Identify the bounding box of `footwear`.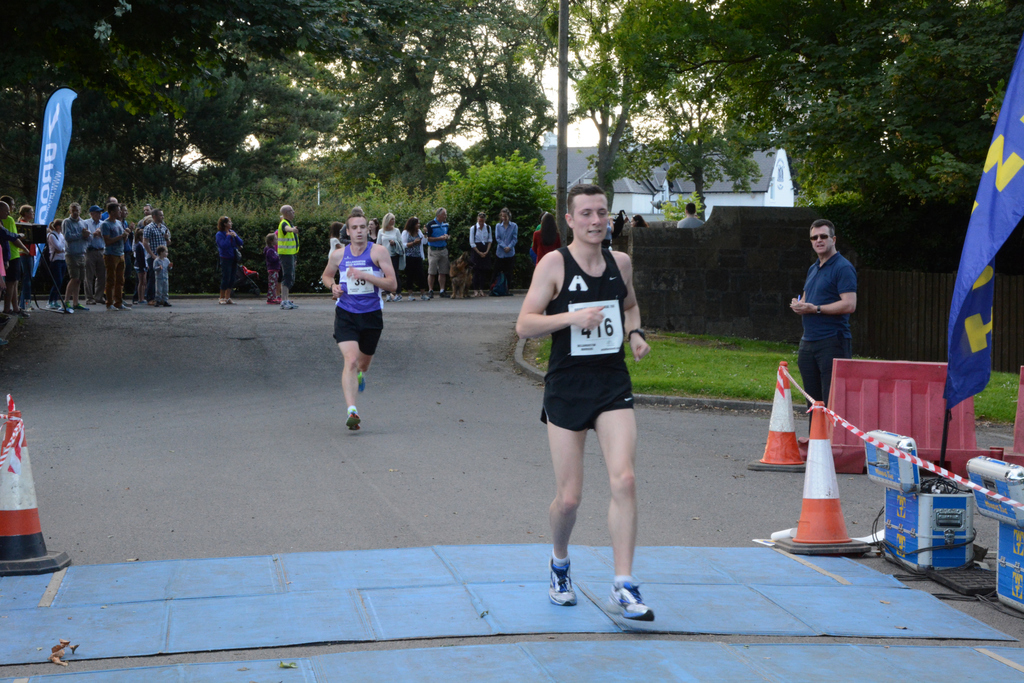
(547, 556, 572, 610).
